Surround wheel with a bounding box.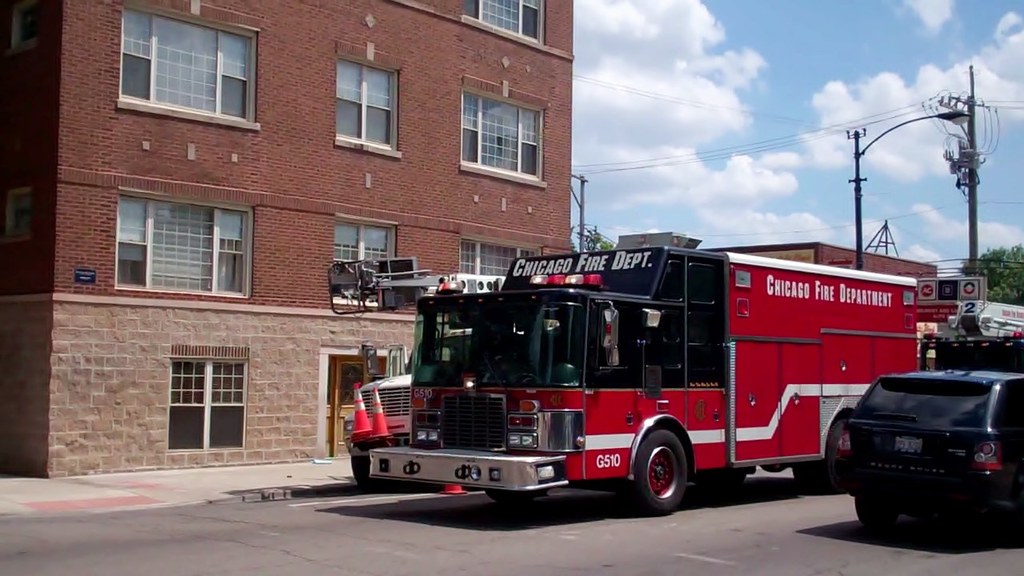
region(484, 486, 535, 506).
